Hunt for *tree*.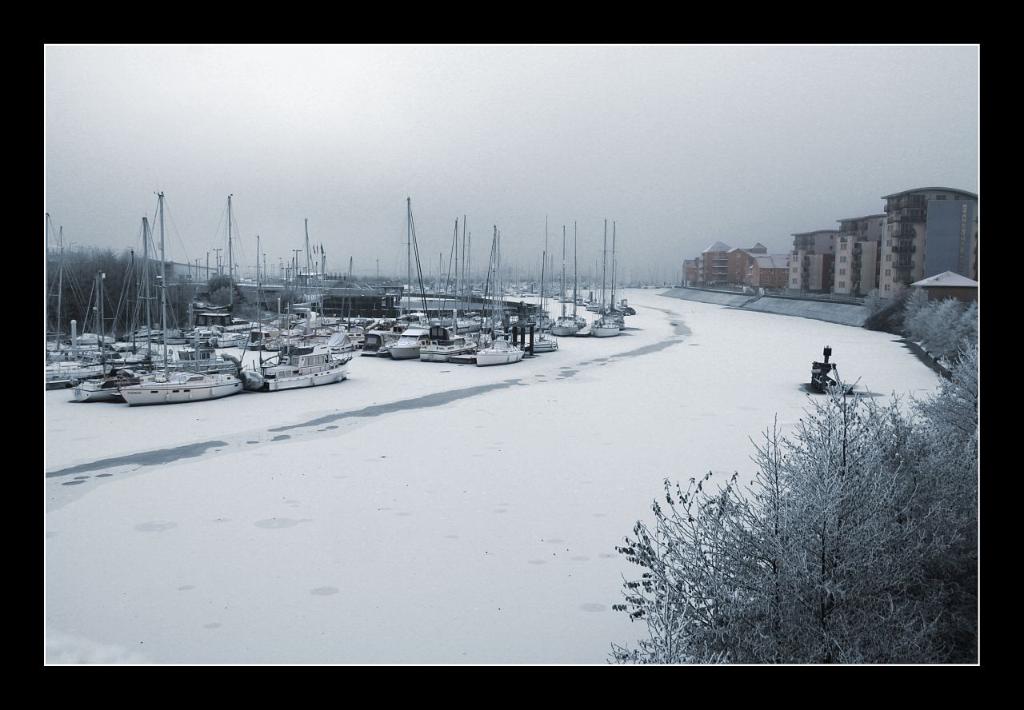
Hunted down at [x1=892, y1=289, x2=937, y2=347].
